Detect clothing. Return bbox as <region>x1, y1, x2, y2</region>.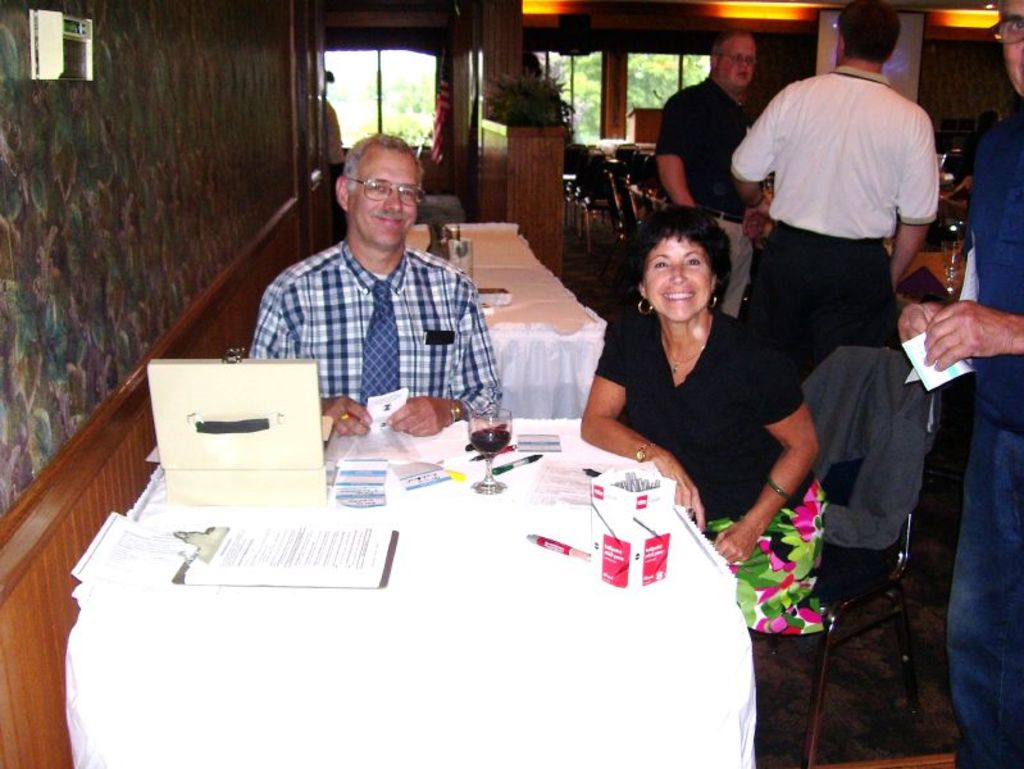
<region>592, 308, 827, 634</region>.
